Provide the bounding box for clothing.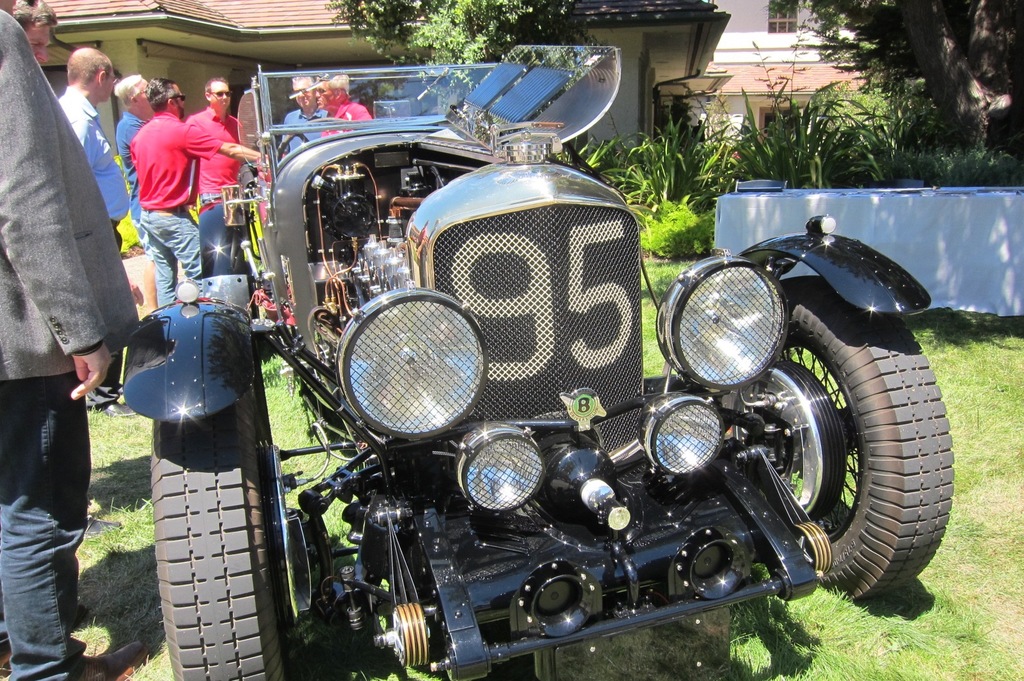
(left=322, top=99, right=372, bottom=138).
